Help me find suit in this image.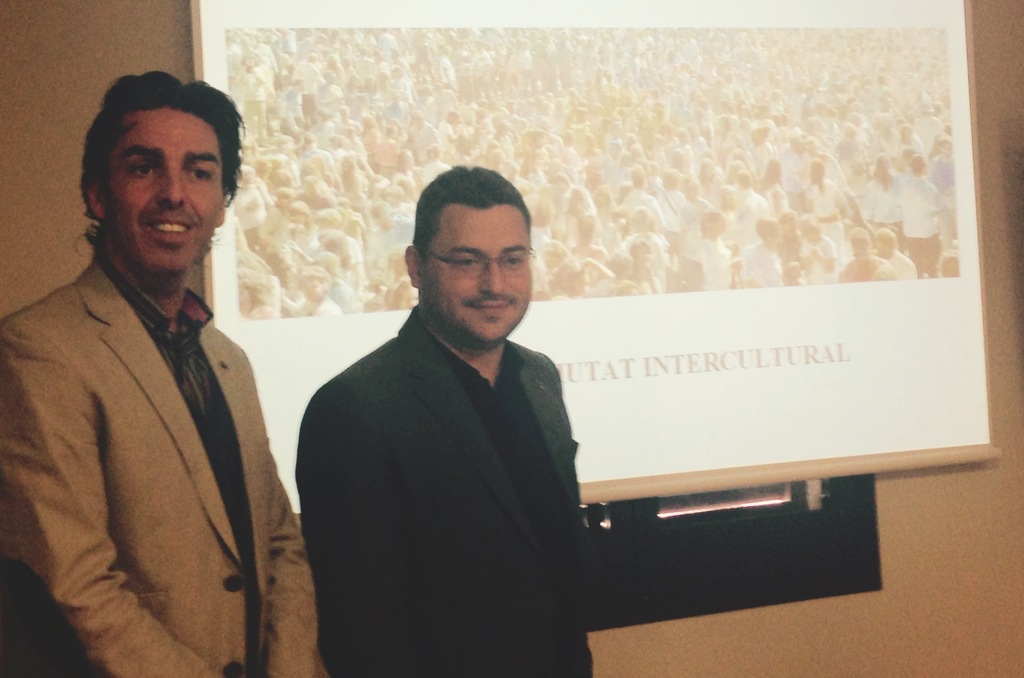
Found it: [x1=13, y1=129, x2=316, y2=677].
